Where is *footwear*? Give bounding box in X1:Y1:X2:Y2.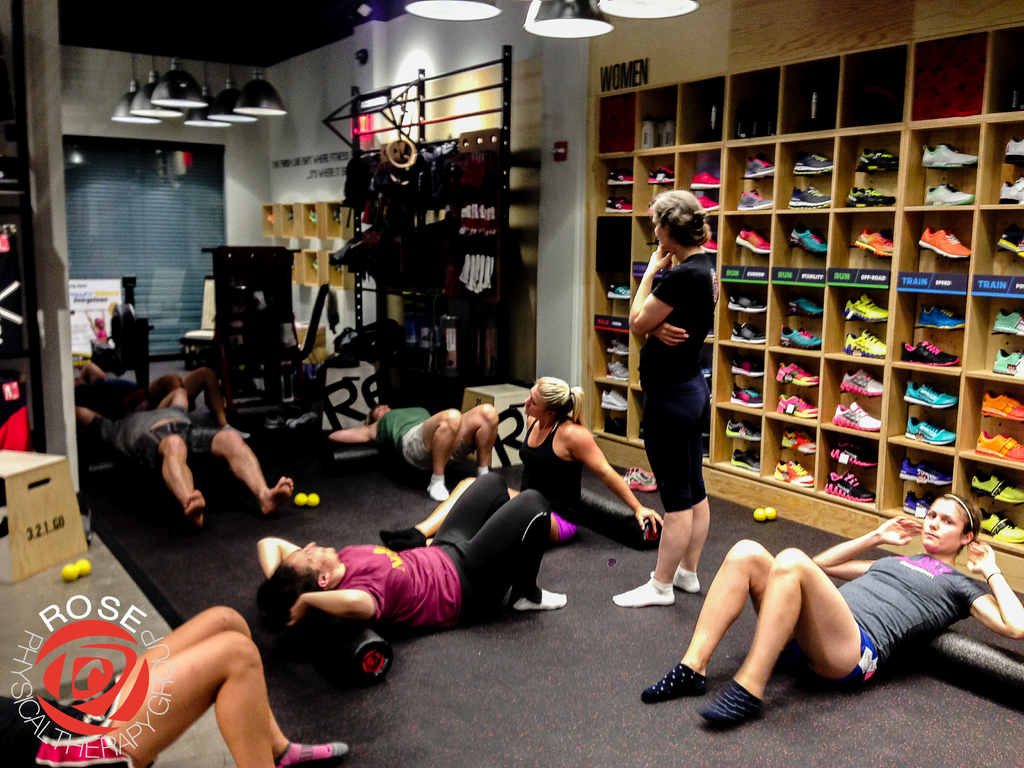
605:337:628:355.
